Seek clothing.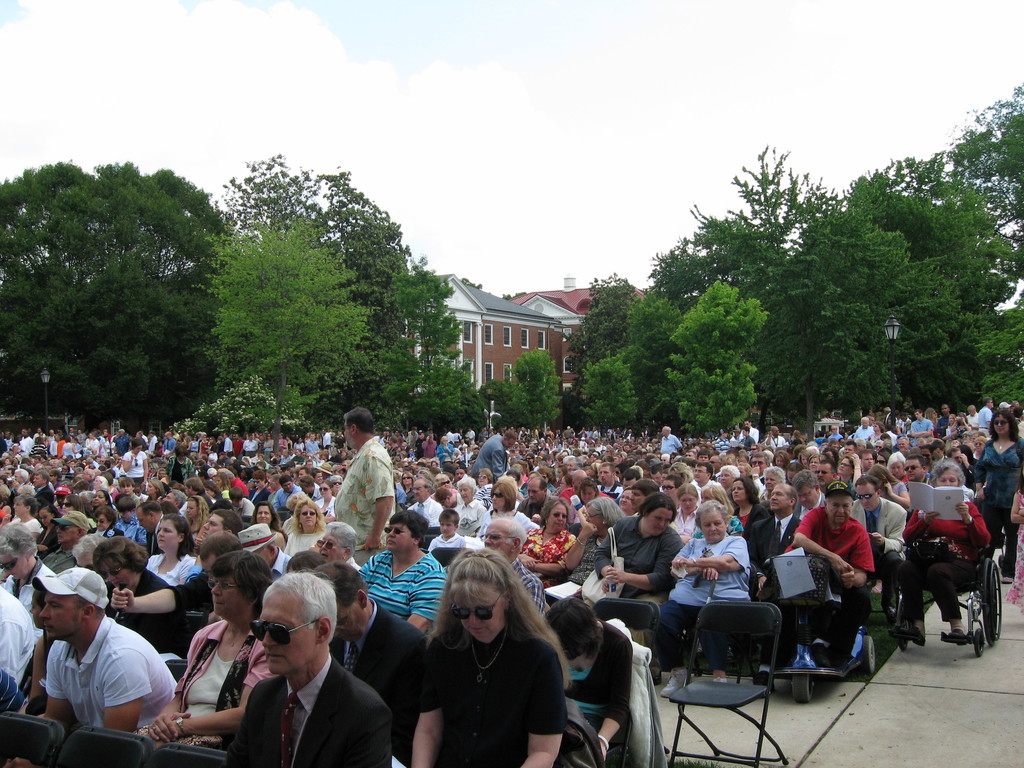
box=[321, 495, 333, 520].
